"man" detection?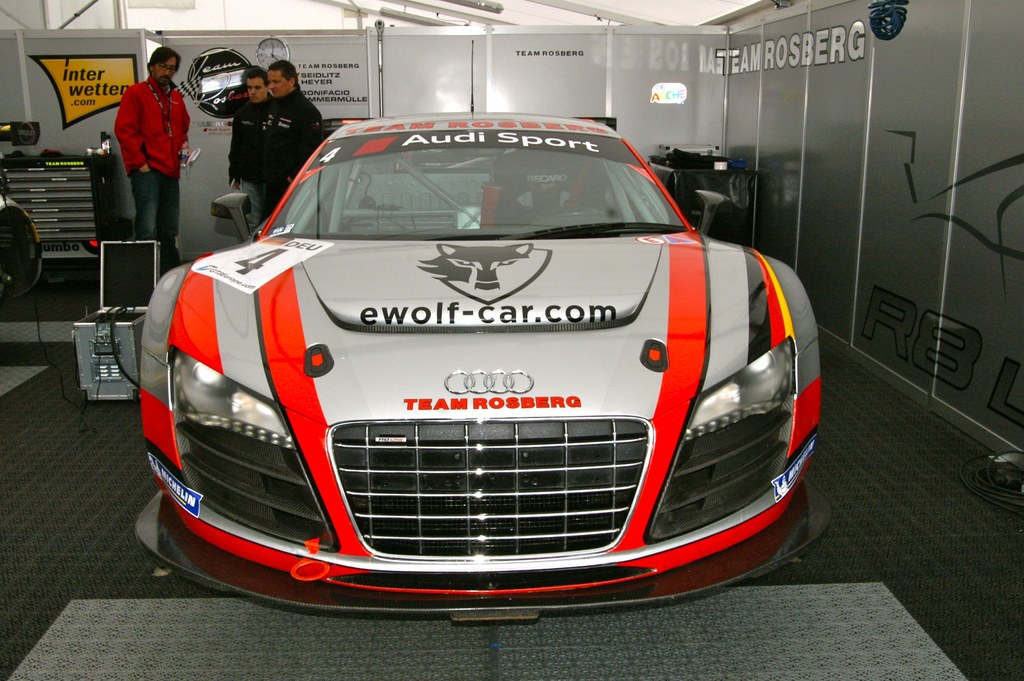
[left=221, top=69, right=274, bottom=226]
